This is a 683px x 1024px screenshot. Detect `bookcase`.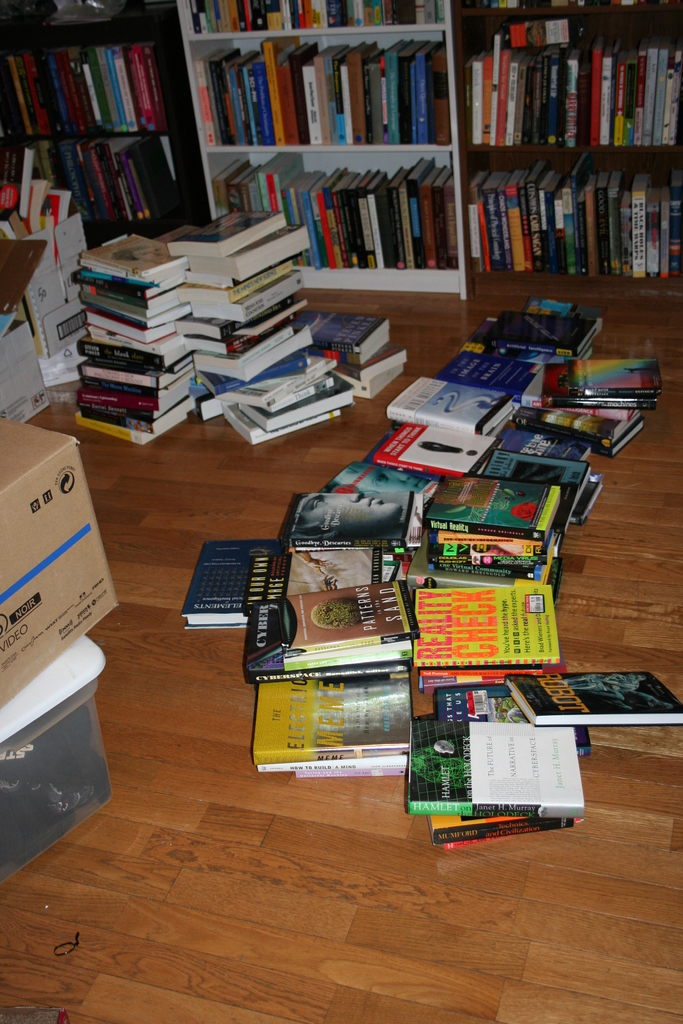
{"x1": 172, "y1": 0, "x2": 466, "y2": 306}.
